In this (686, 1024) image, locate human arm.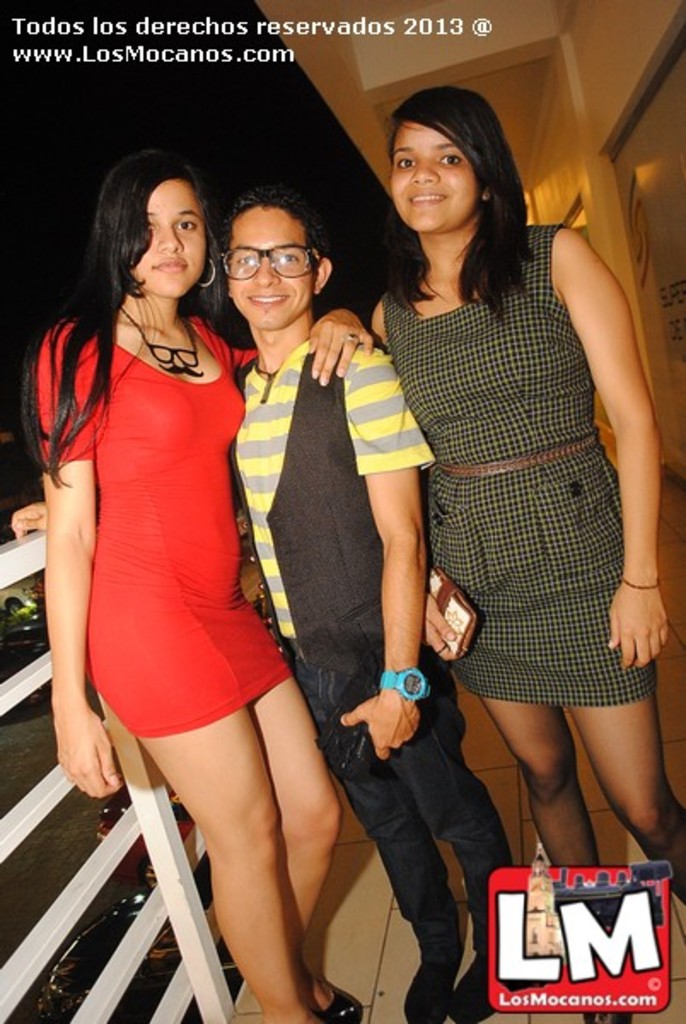
Bounding box: bbox(24, 391, 108, 809).
